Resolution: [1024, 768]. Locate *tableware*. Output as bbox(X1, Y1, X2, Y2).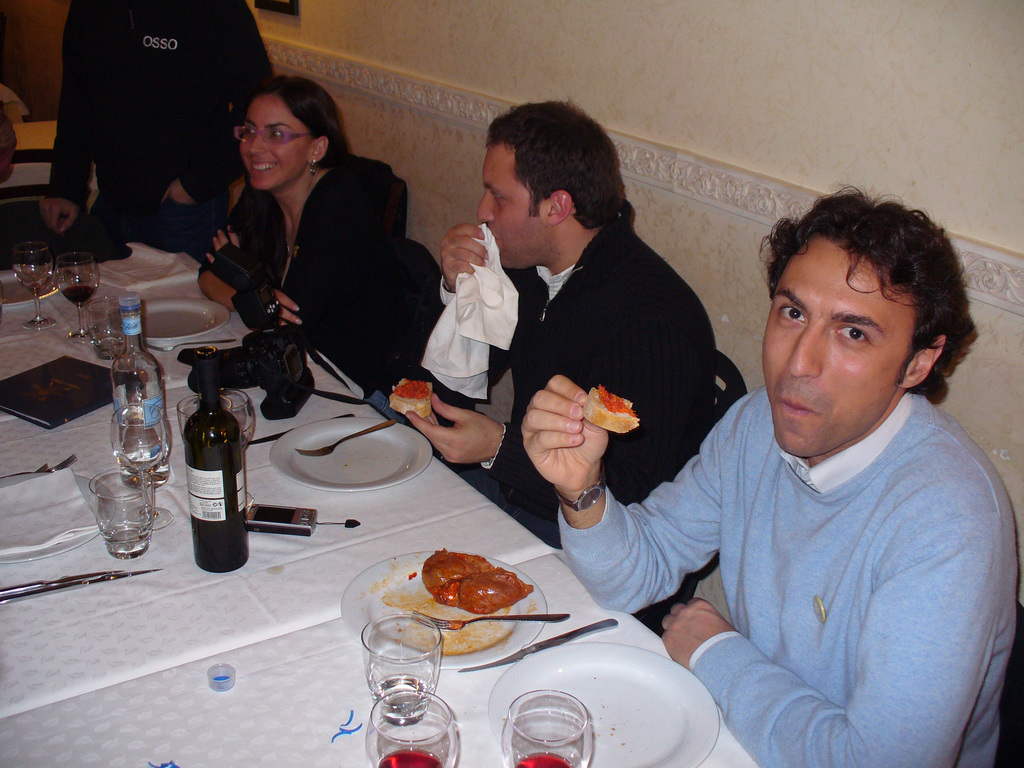
bbox(88, 465, 158, 562).
